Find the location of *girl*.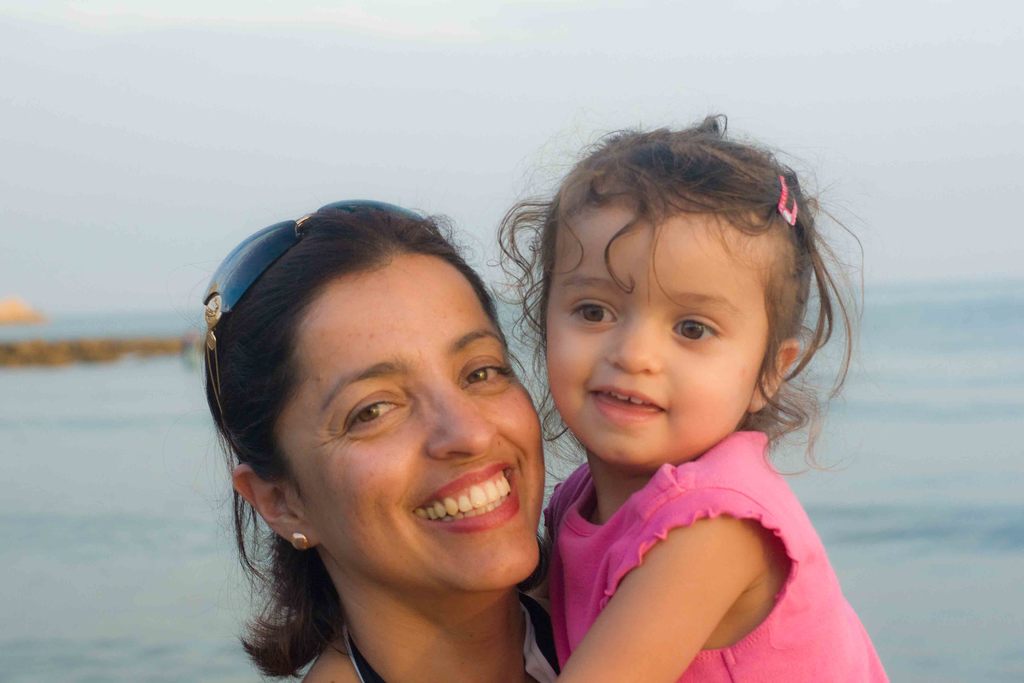
Location: [x1=486, y1=97, x2=905, y2=682].
